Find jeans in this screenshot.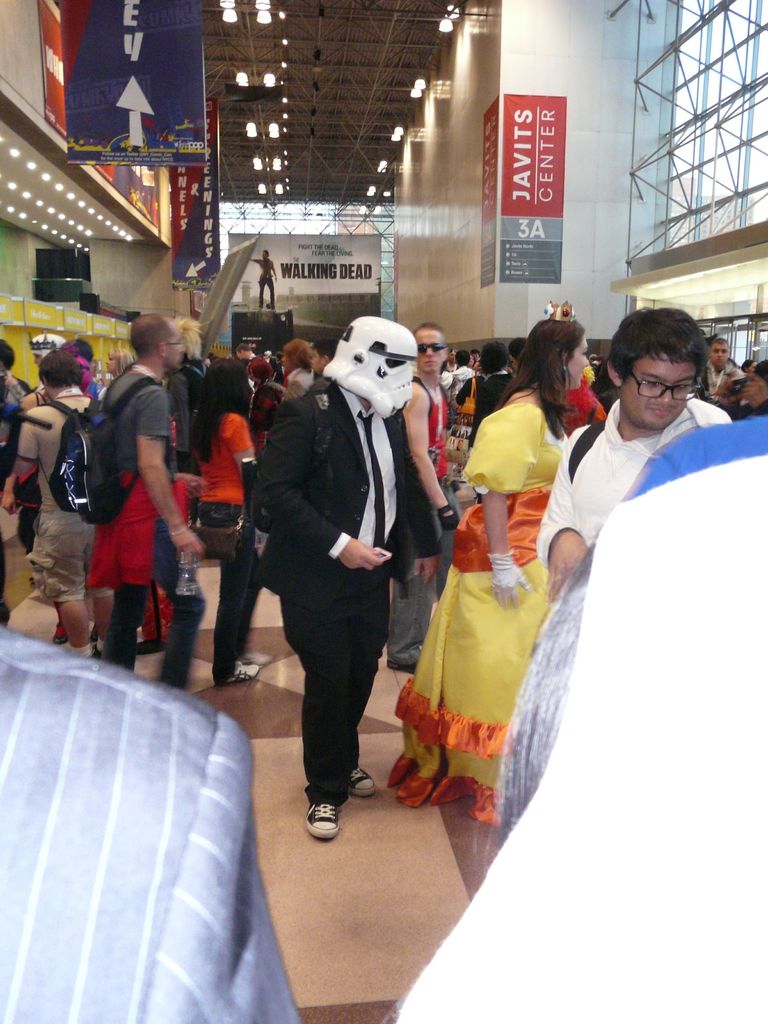
The bounding box for jeans is box(101, 519, 207, 691).
